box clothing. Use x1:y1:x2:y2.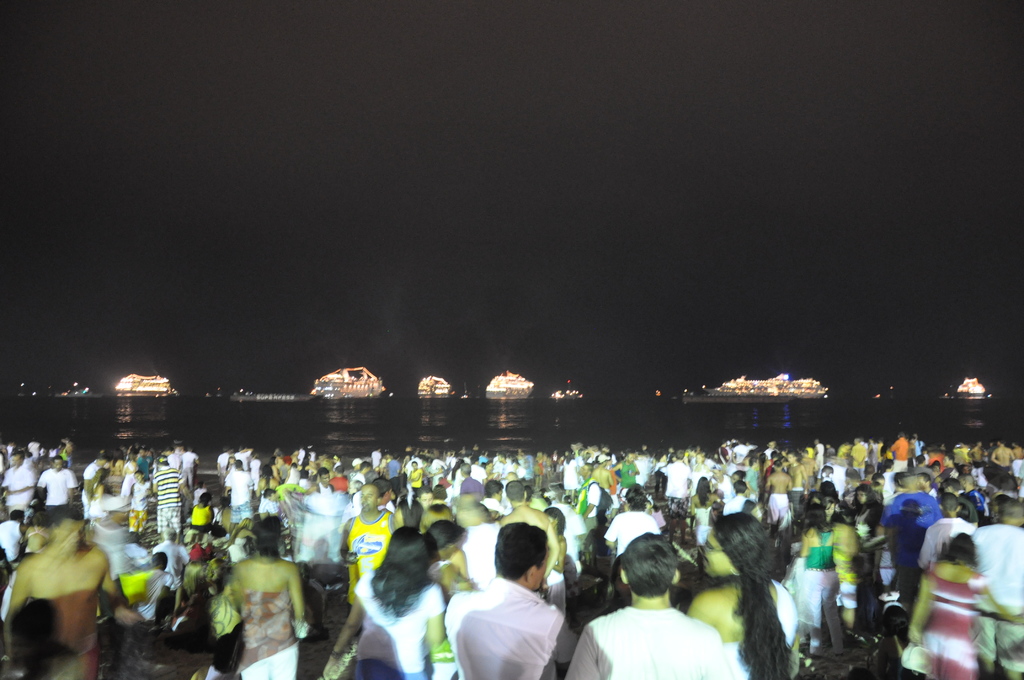
38:468:79:515.
